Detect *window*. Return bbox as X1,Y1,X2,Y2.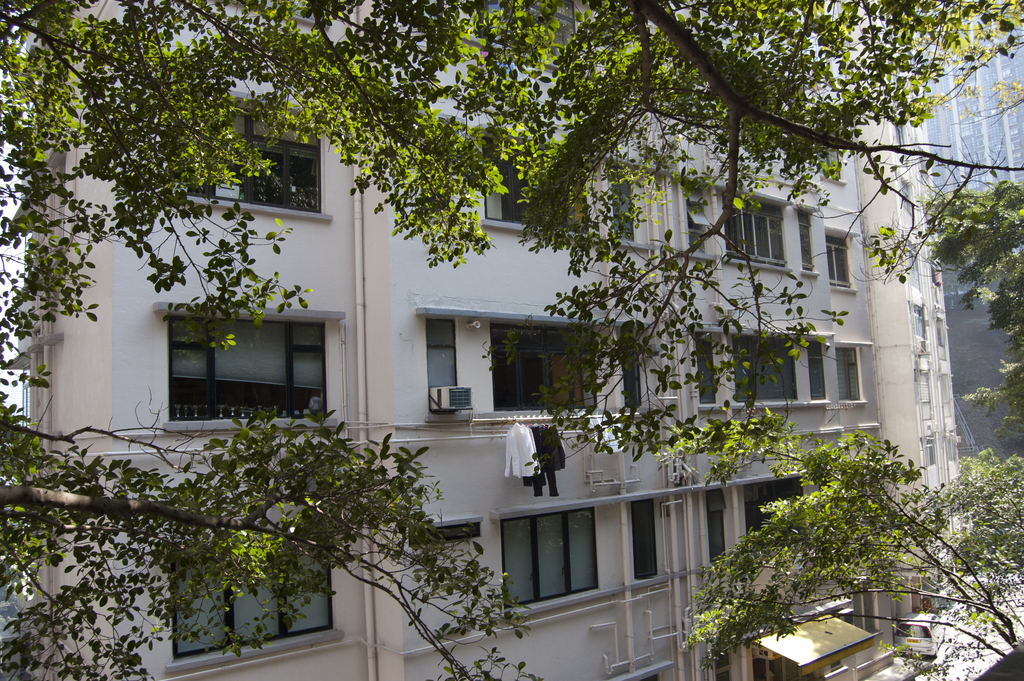
606,167,640,240.
